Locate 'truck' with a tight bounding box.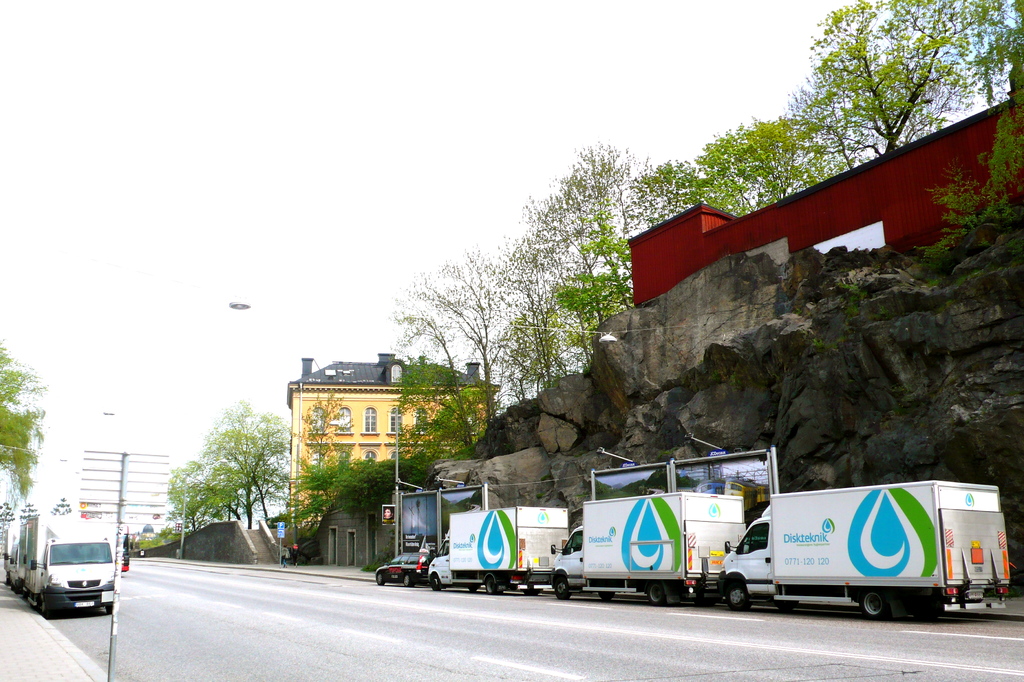
<box>548,488,745,601</box>.
